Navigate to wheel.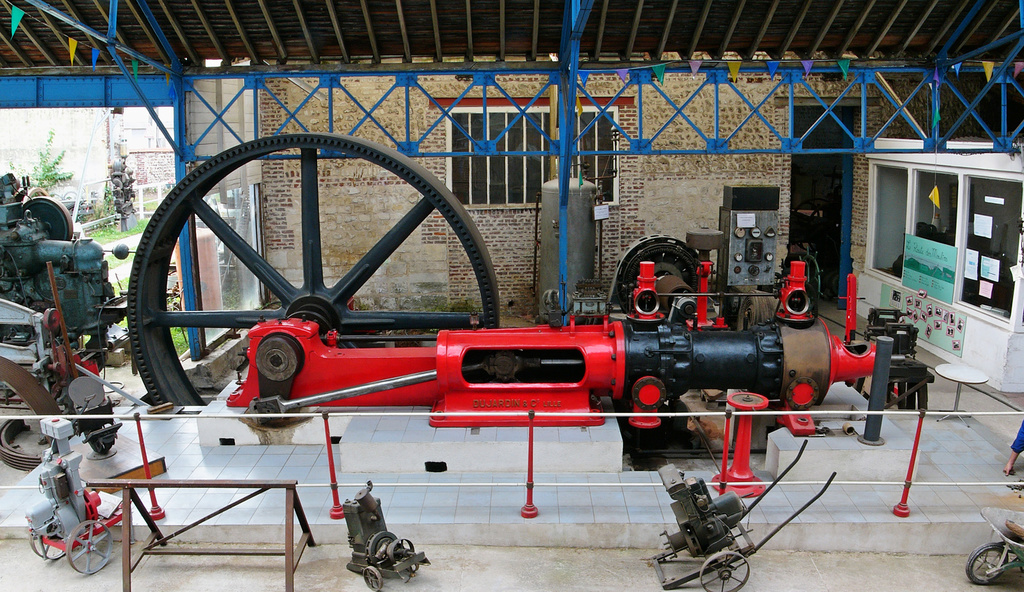
Navigation target: bbox=(22, 186, 49, 202).
